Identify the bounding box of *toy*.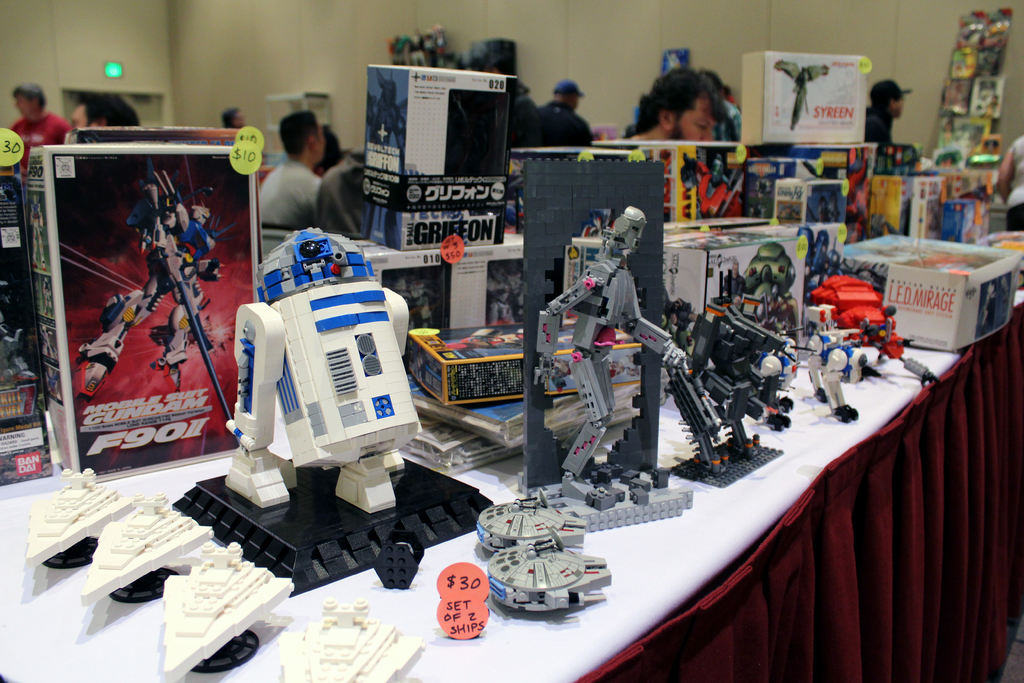
[x1=272, y1=593, x2=432, y2=682].
